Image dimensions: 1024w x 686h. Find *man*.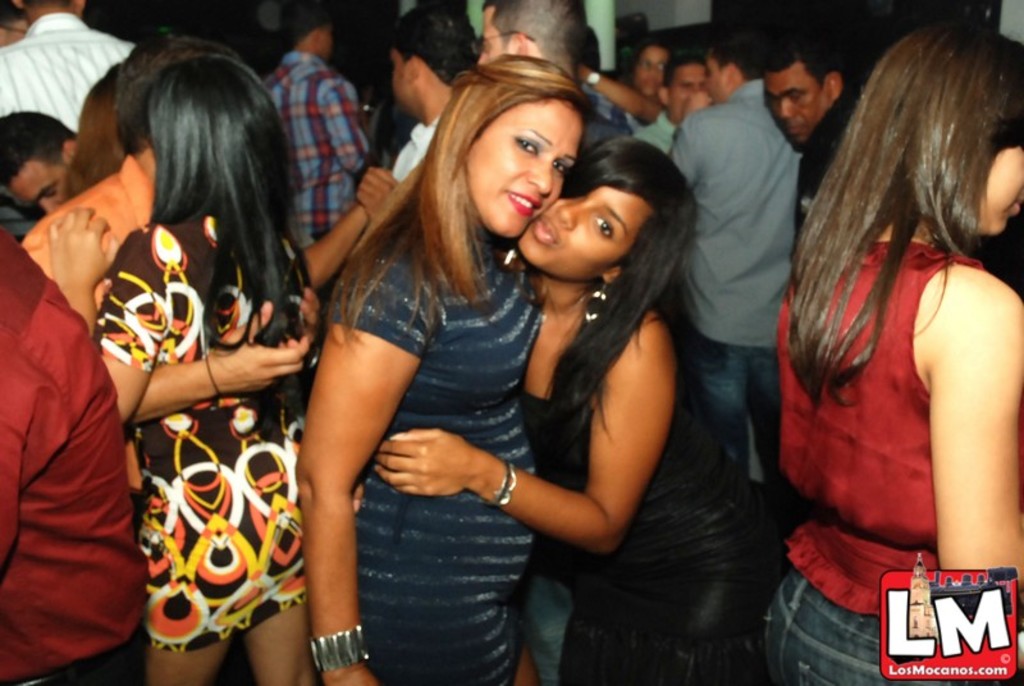
764, 33, 854, 168.
